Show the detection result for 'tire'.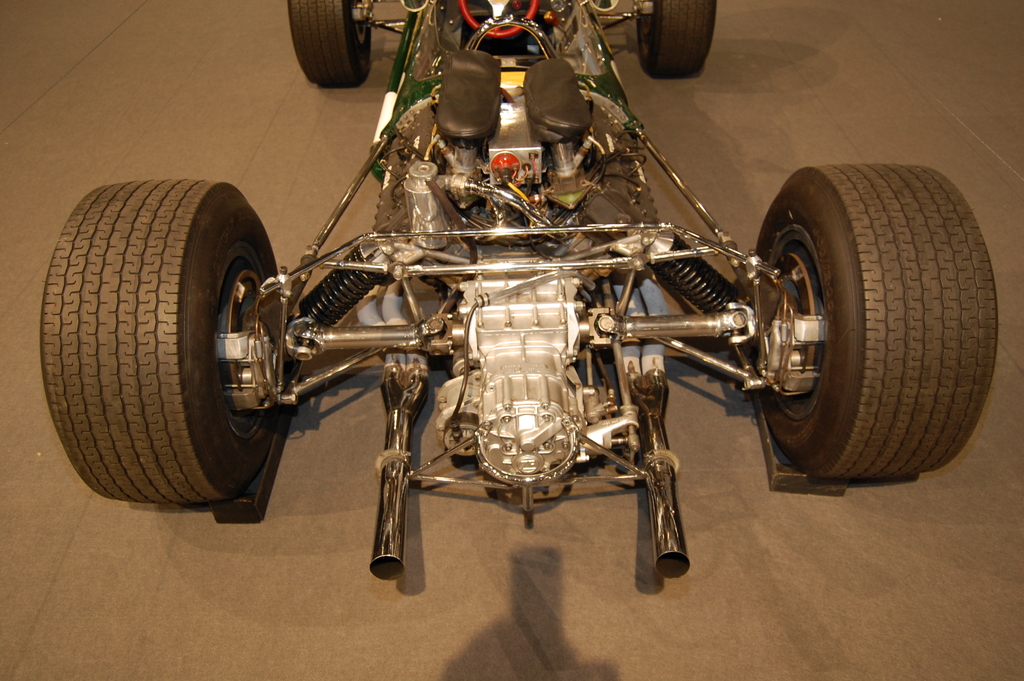
{"left": 756, "top": 166, "right": 996, "bottom": 477}.
